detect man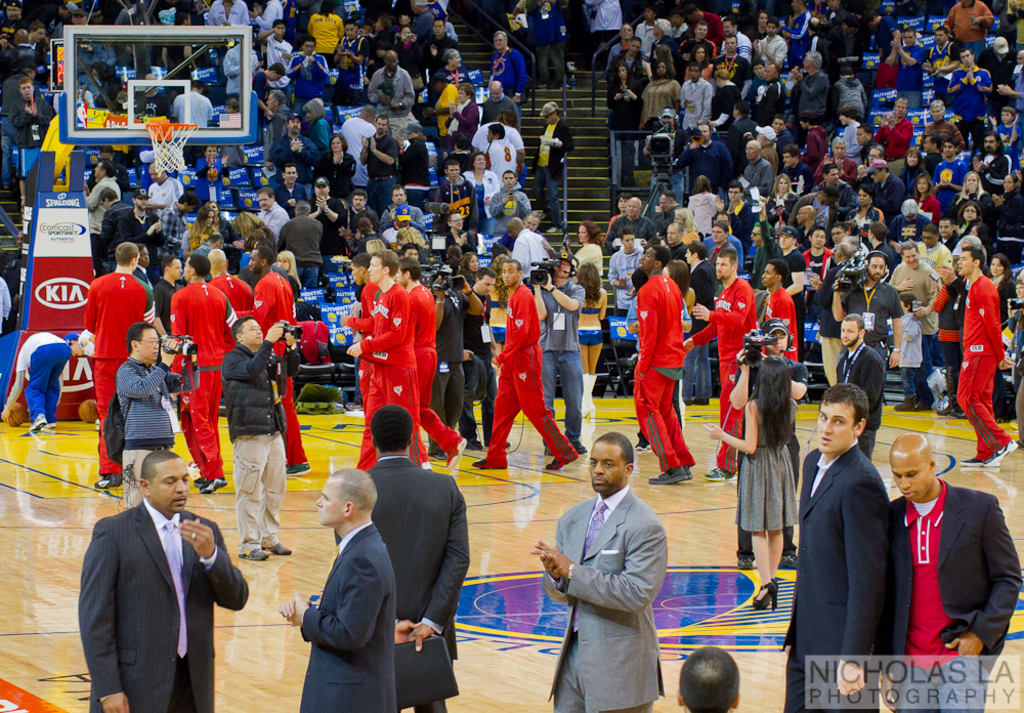
914, 222, 952, 283
